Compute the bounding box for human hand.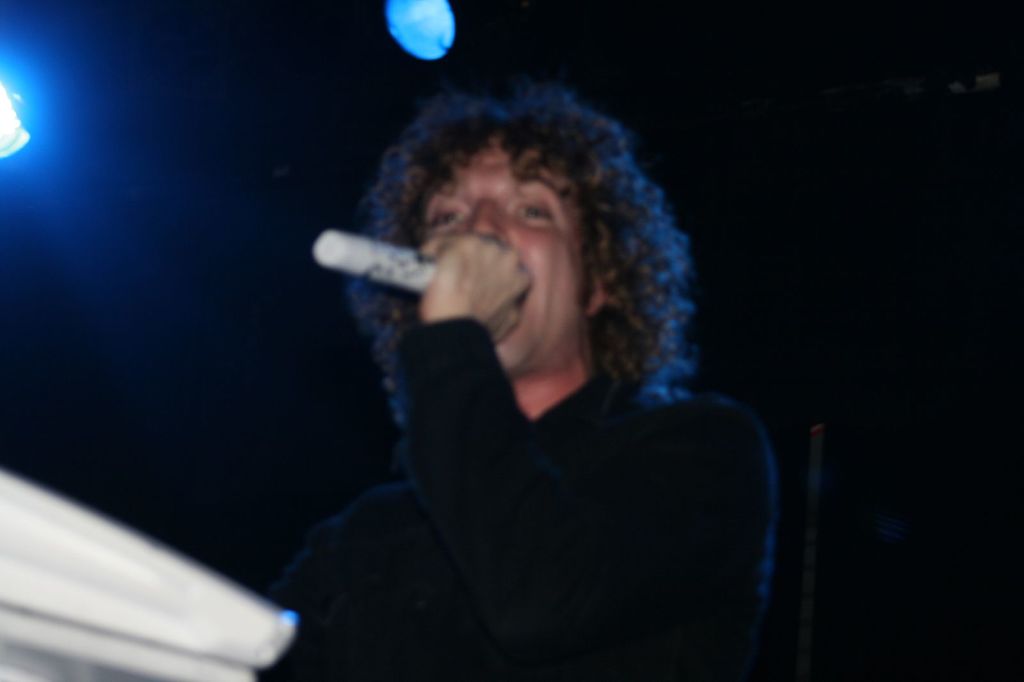
(left=423, top=232, right=534, bottom=331).
